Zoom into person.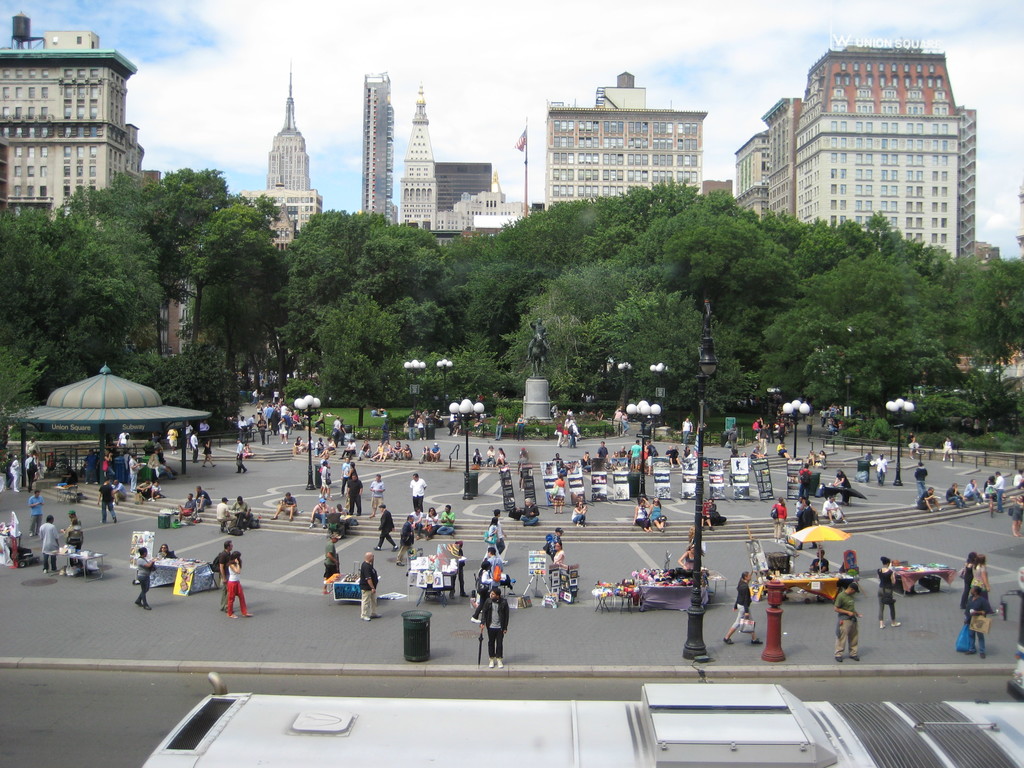
Zoom target: <box>138,544,153,605</box>.
